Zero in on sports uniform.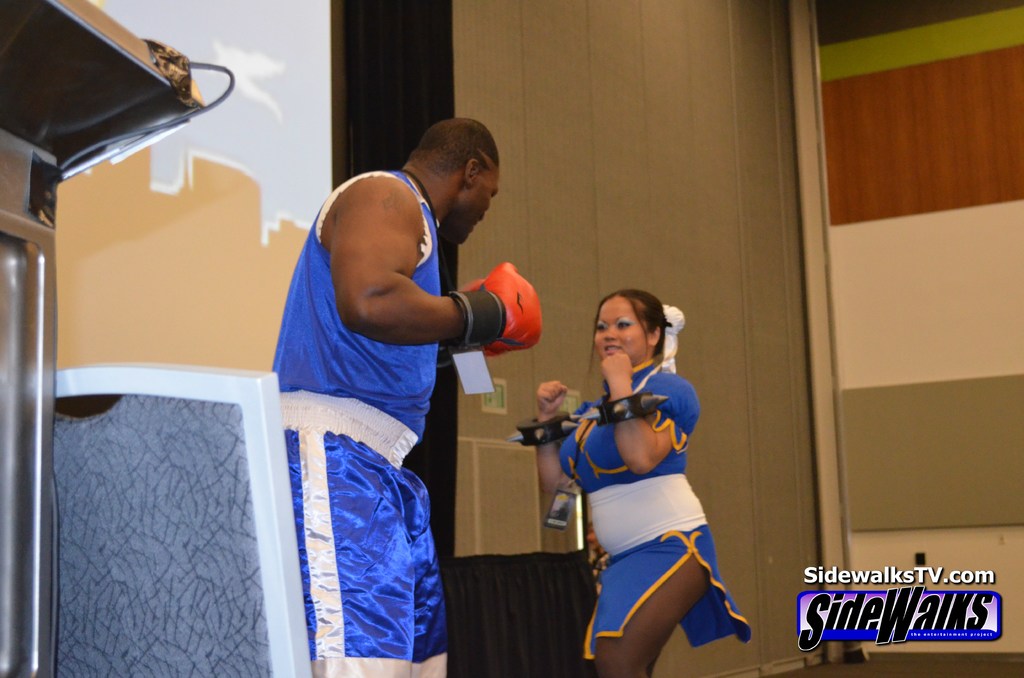
Zeroed in: bbox(555, 352, 754, 661).
